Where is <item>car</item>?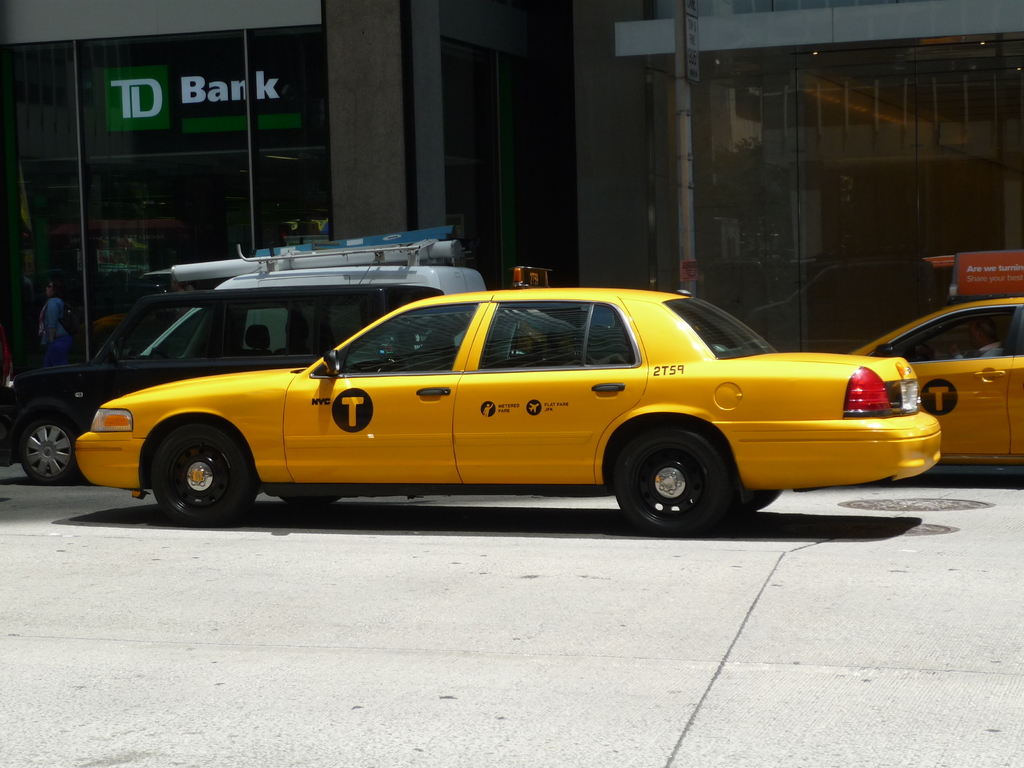
bbox(0, 283, 463, 483).
